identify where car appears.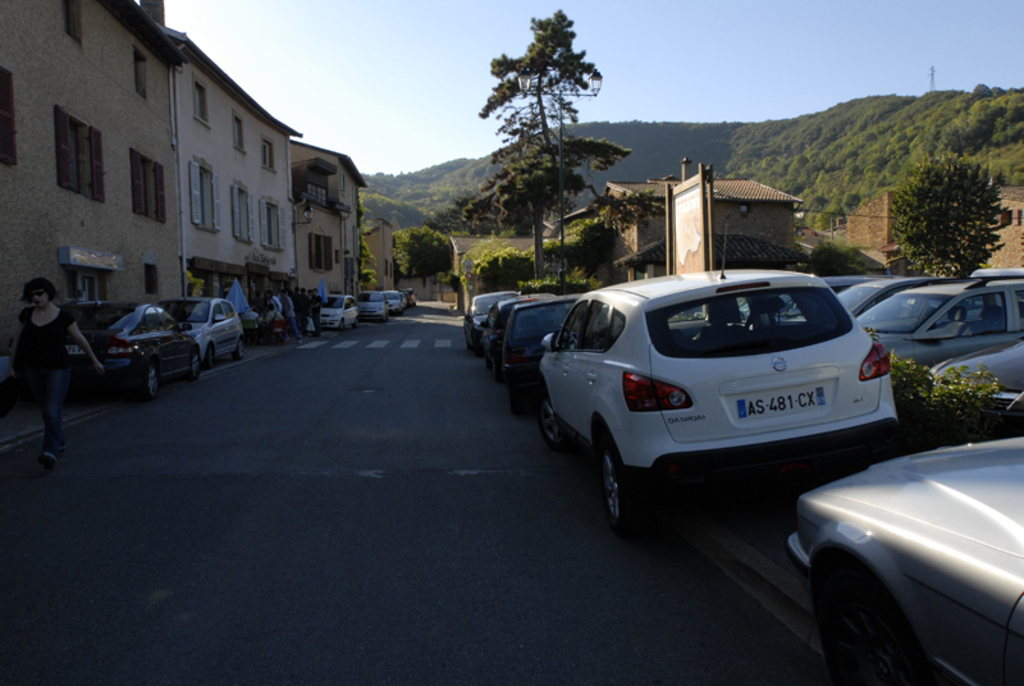
Appears at x1=317 y1=293 x2=357 y2=328.
